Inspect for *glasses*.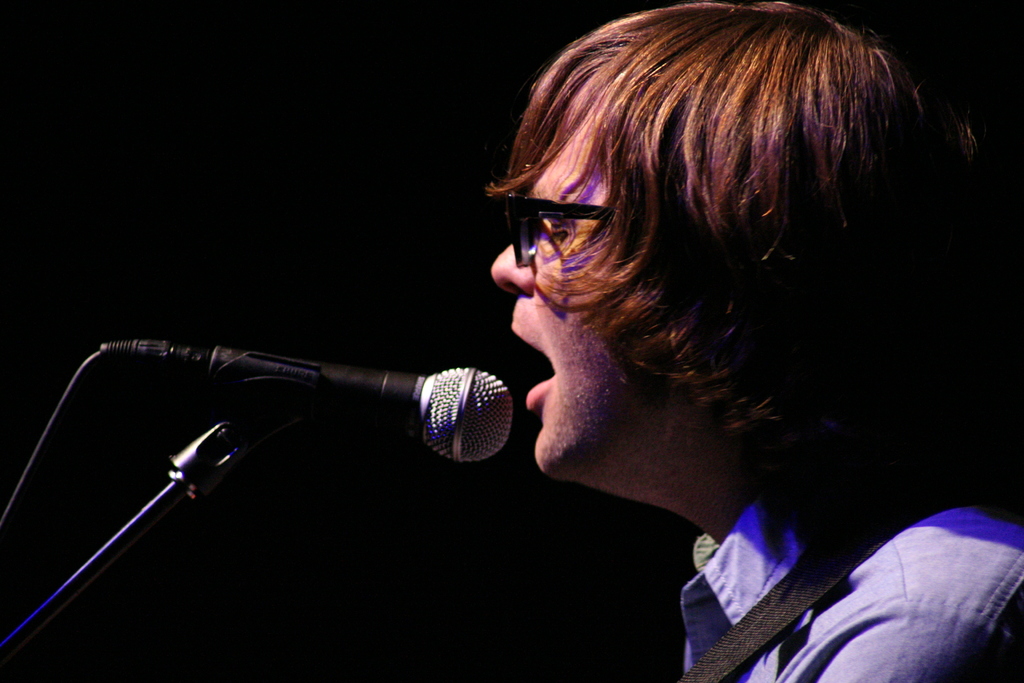
Inspection: (left=488, top=183, right=638, bottom=261).
